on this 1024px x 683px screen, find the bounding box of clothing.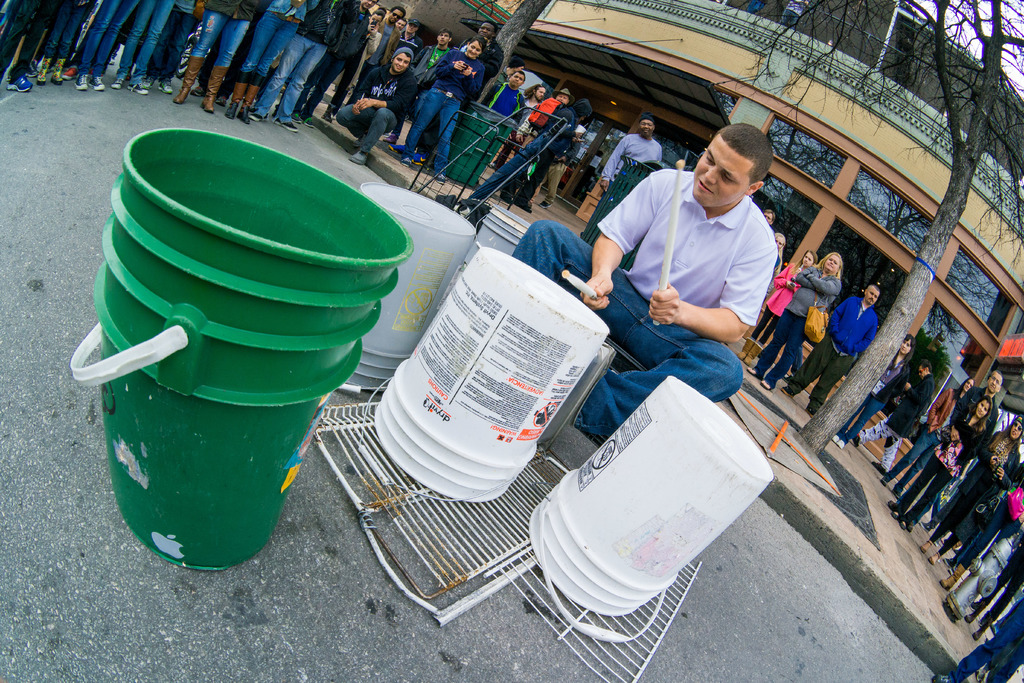
Bounding box: left=842, top=358, right=915, bottom=444.
